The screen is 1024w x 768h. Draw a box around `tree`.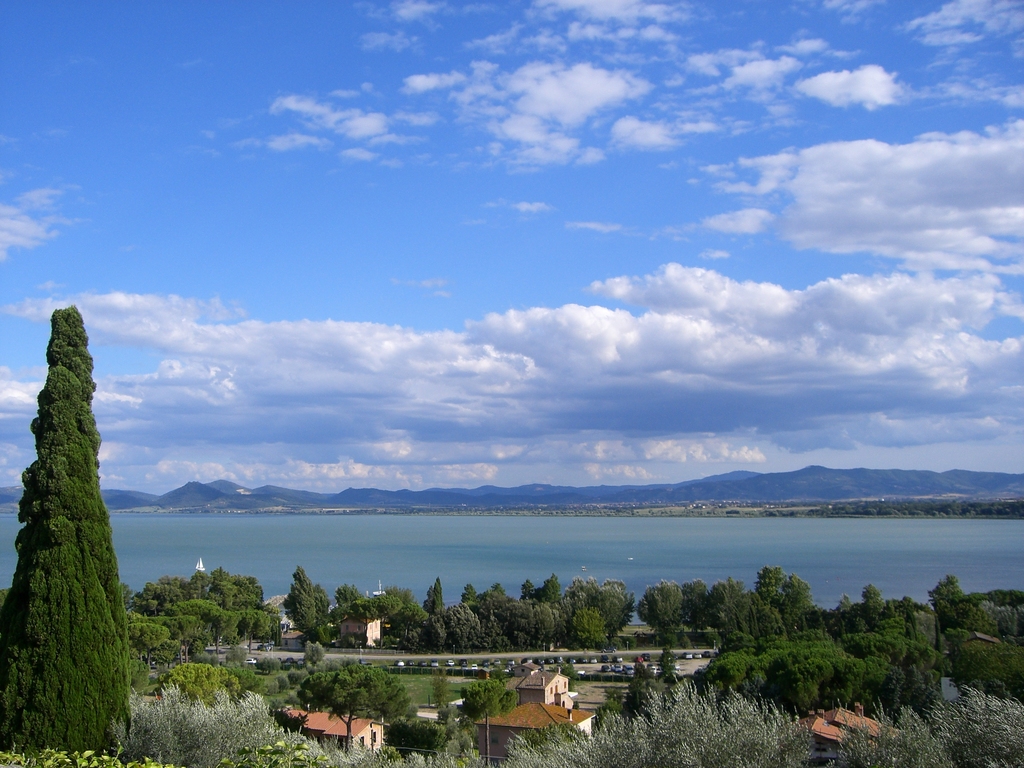
select_region(280, 564, 332, 646).
